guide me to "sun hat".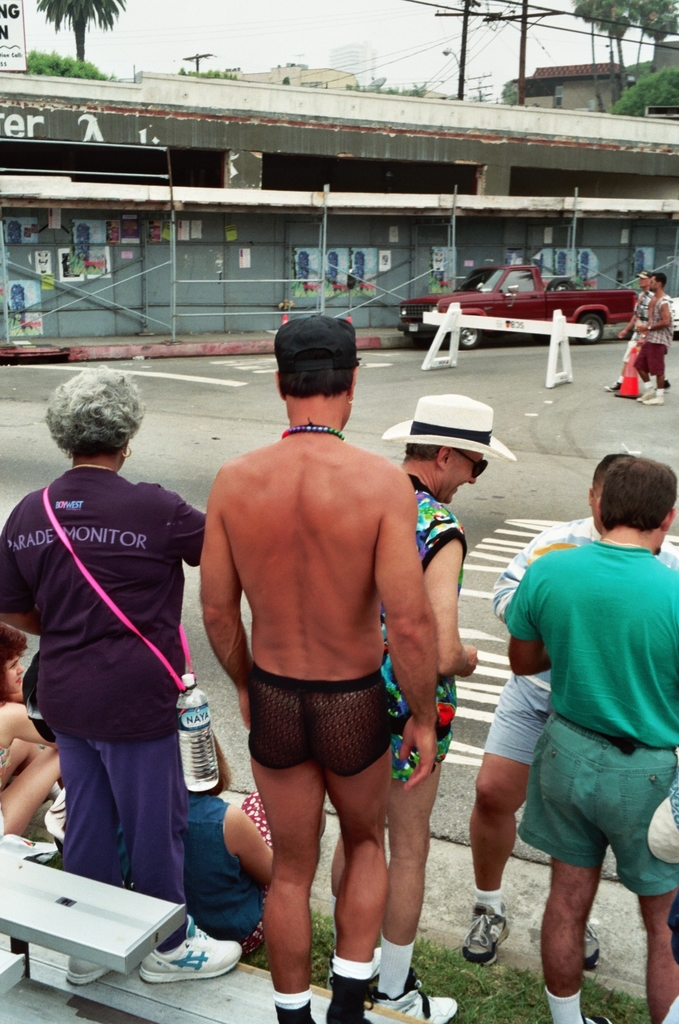
Guidance: detection(380, 391, 520, 465).
